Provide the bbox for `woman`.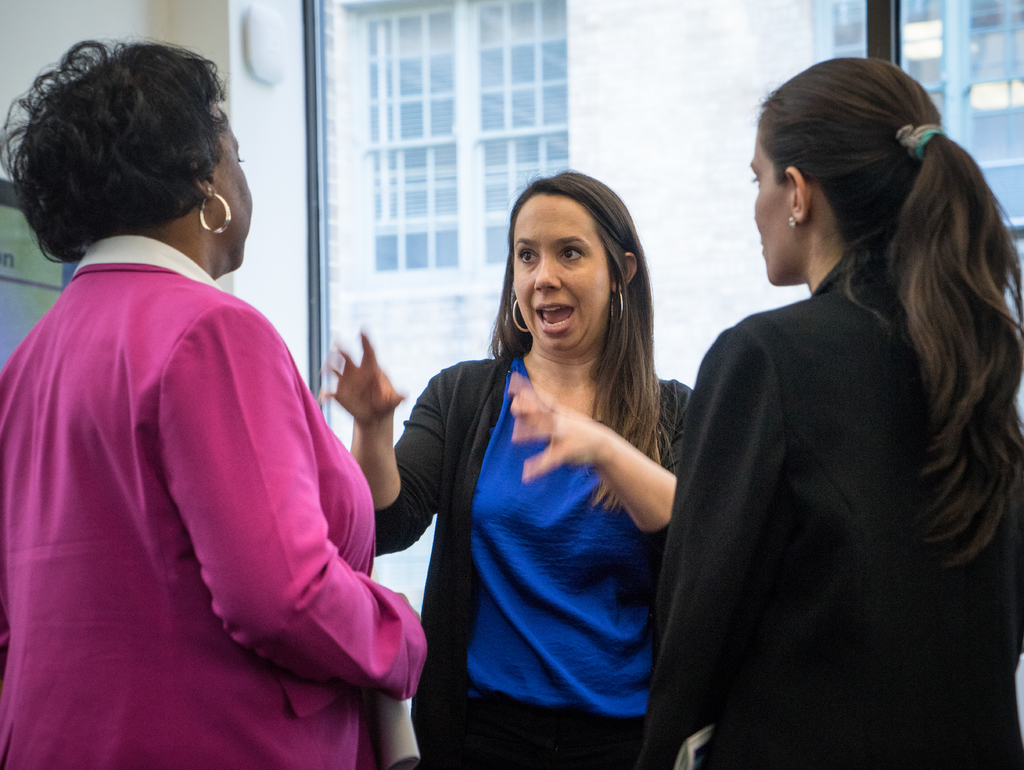
bbox=[648, 26, 1005, 769].
